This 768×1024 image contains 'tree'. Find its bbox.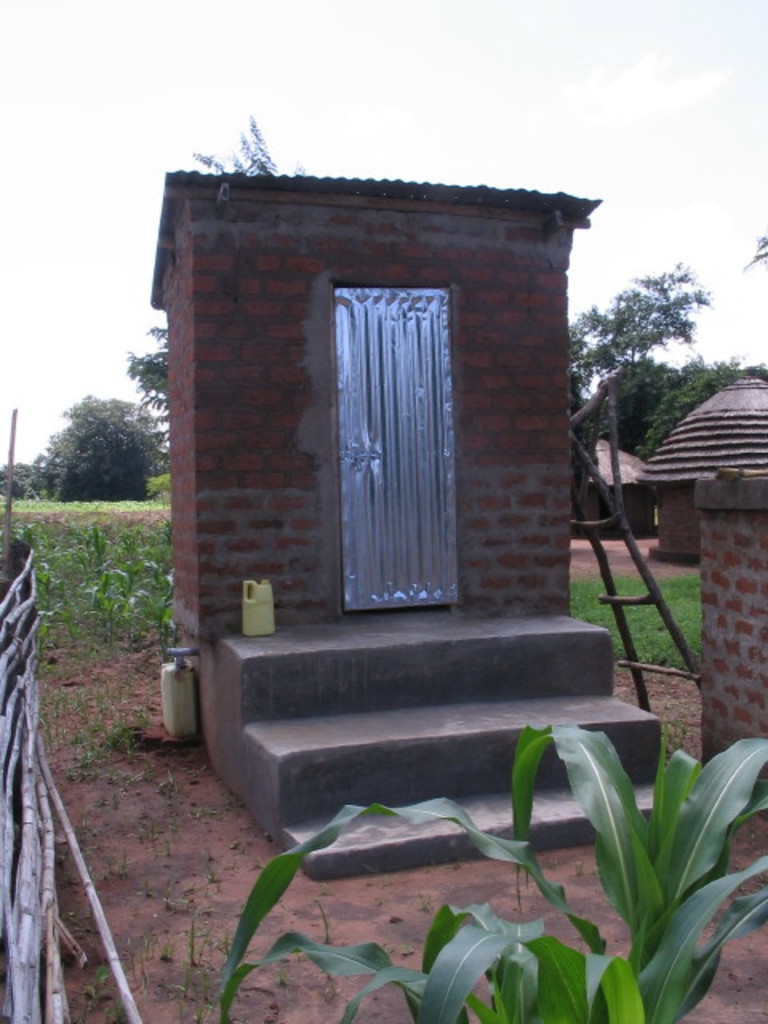
x1=0, y1=445, x2=56, y2=498.
